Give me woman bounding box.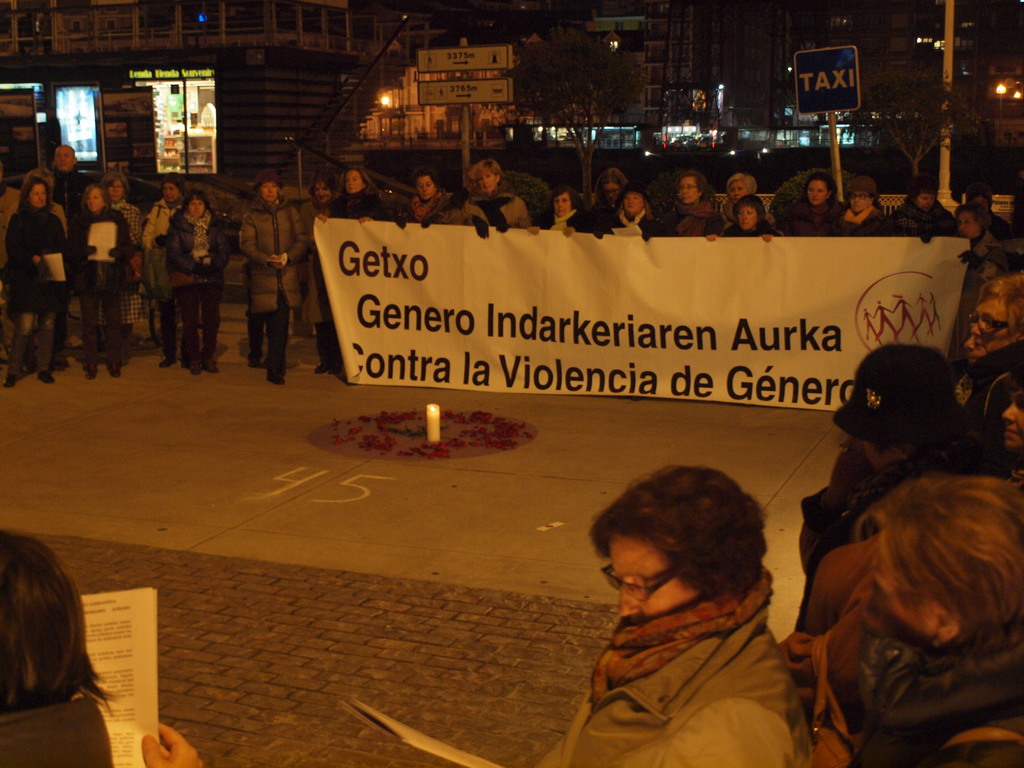
[left=713, top=197, right=790, bottom=241].
